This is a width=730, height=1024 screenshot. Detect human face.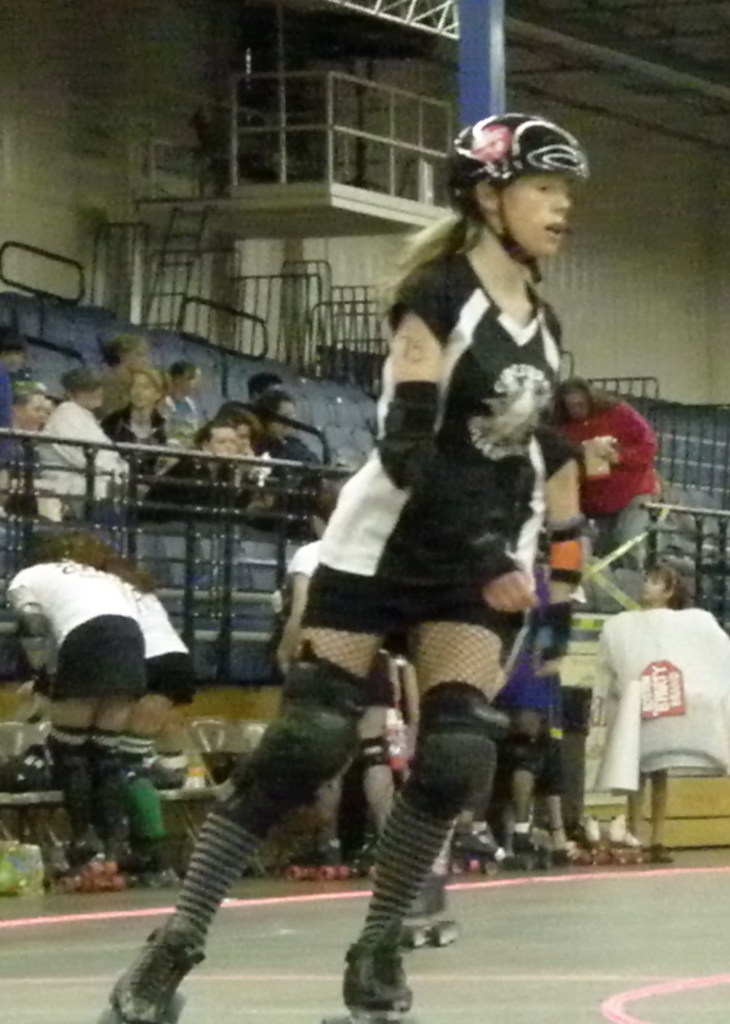
Rect(643, 571, 667, 600).
